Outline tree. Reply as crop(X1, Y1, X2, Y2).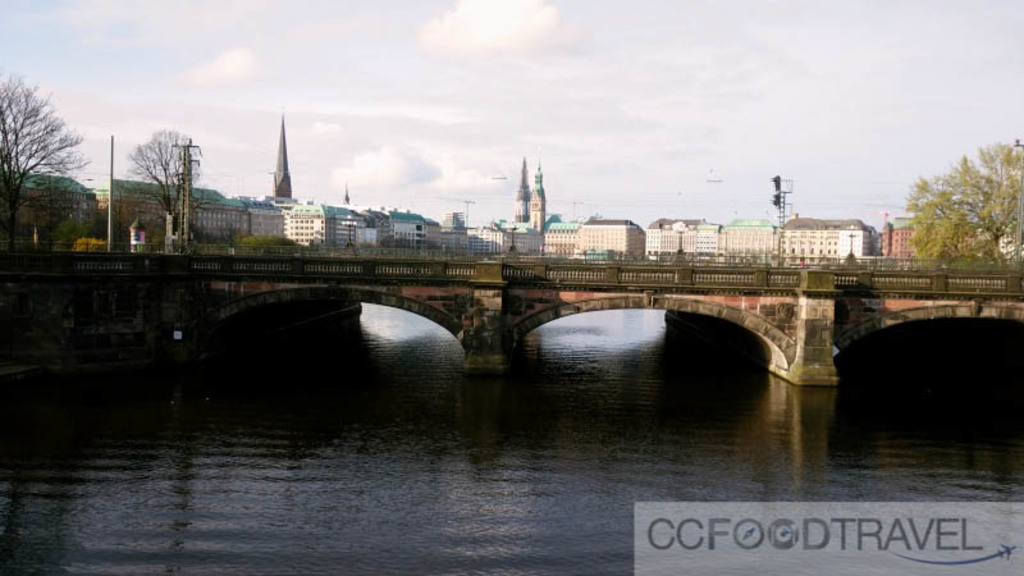
crop(902, 129, 1018, 283).
